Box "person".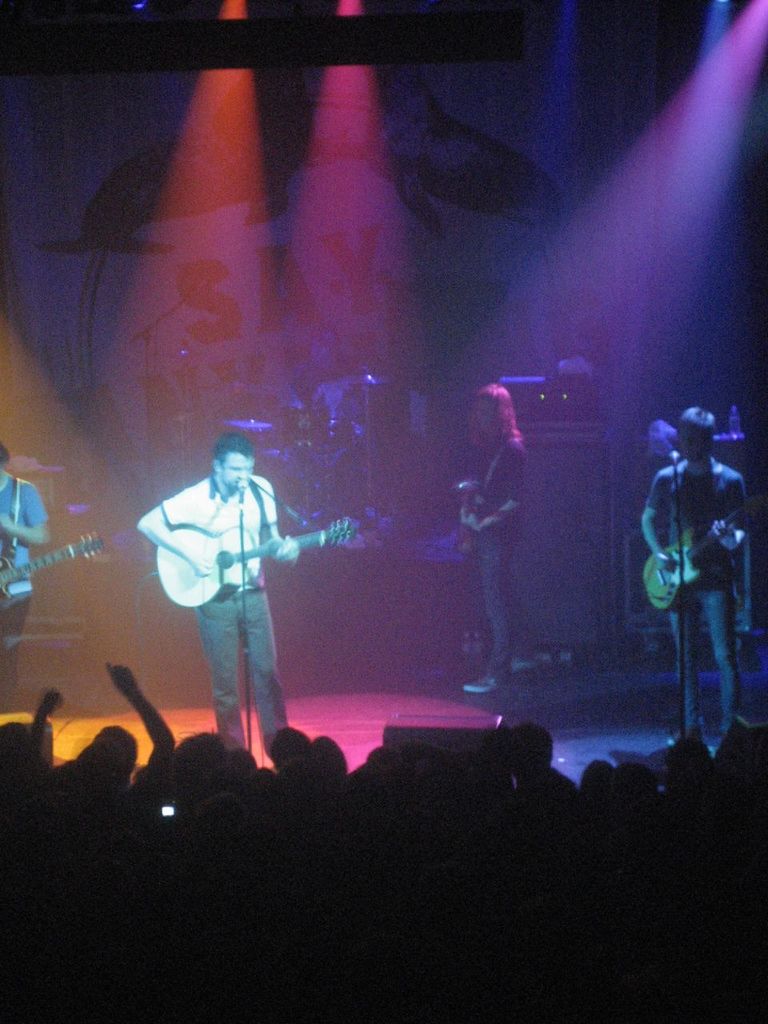
<region>450, 375, 539, 694</region>.
